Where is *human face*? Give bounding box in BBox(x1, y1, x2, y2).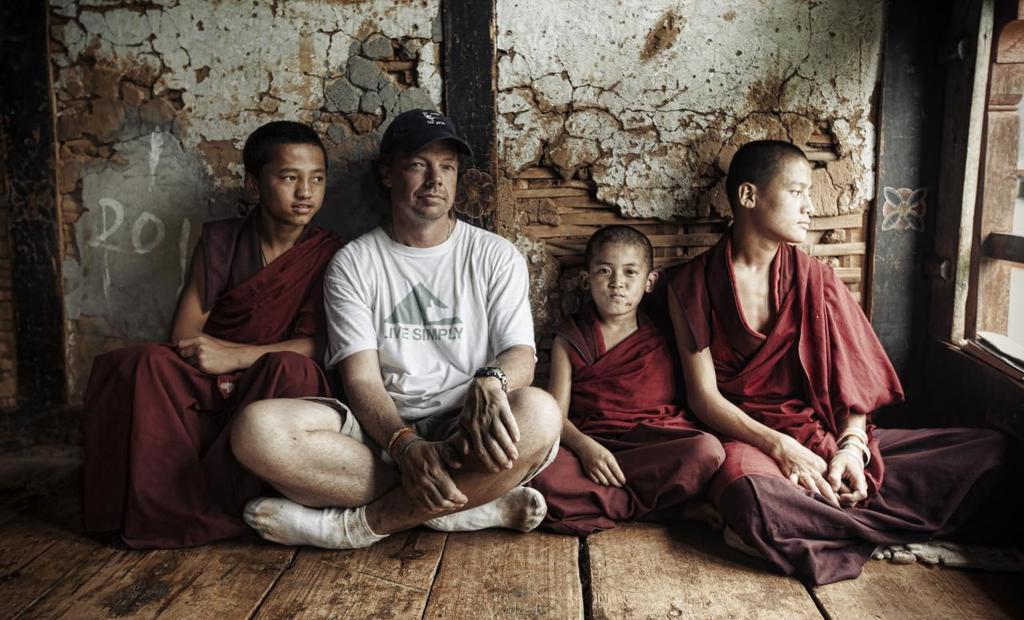
BBox(391, 141, 458, 222).
